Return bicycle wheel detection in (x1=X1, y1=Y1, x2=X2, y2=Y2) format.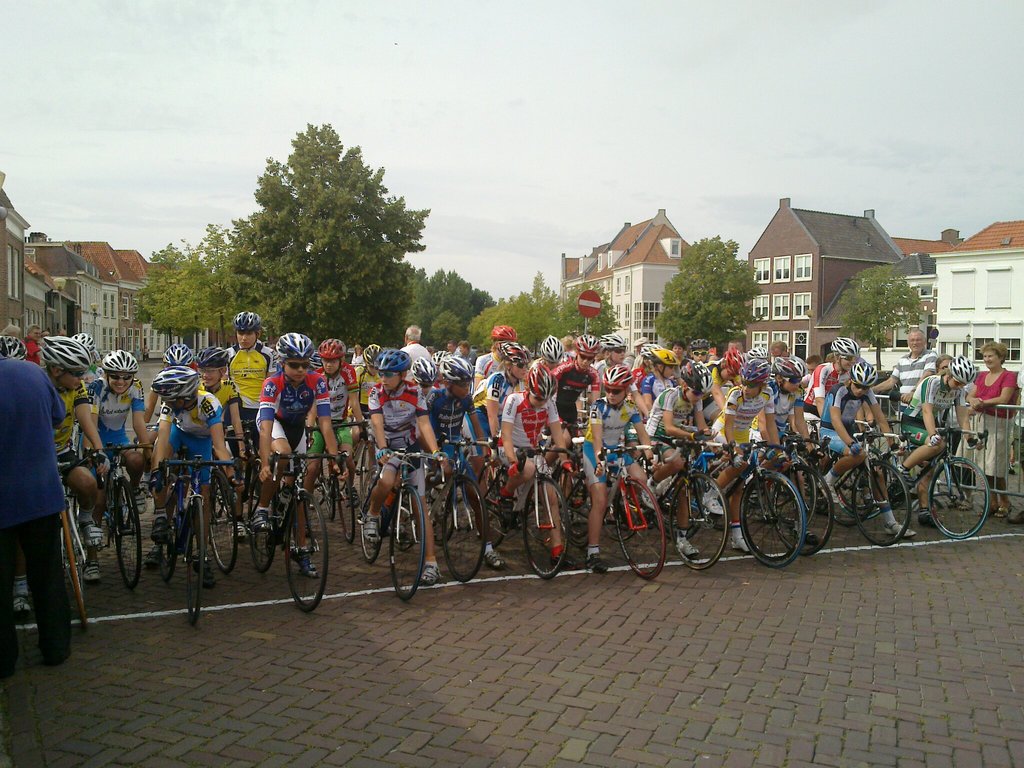
(x1=836, y1=466, x2=877, y2=509).
